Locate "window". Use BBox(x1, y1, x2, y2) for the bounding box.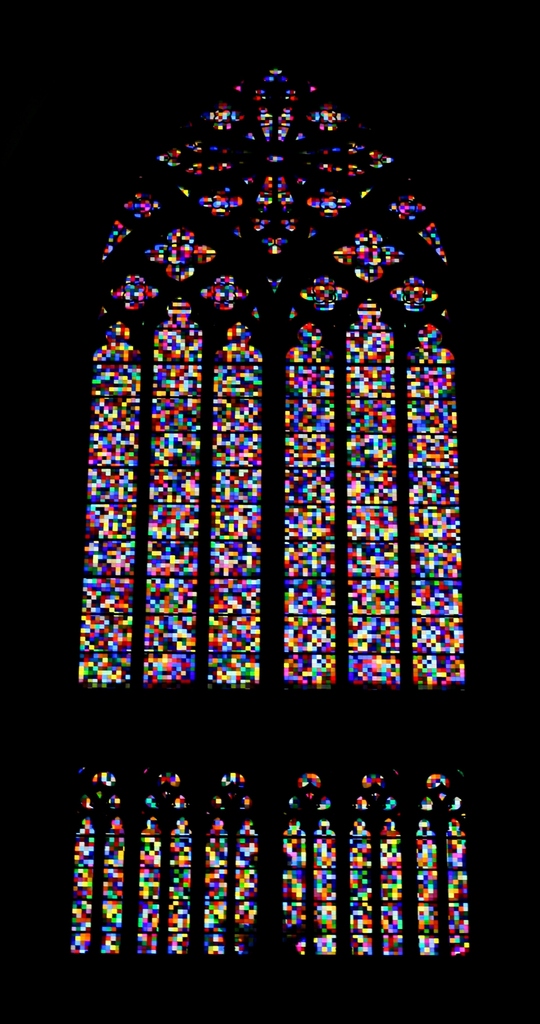
BBox(51, 43, 526, 872).
